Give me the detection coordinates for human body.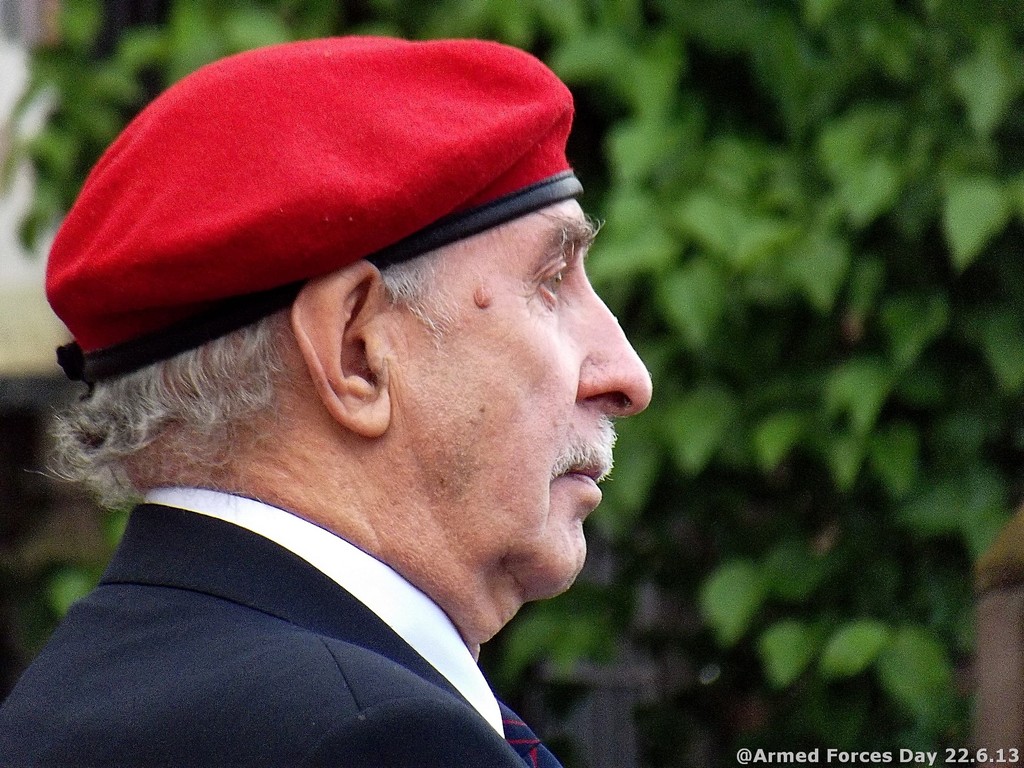
bbox=[0, 237, 669, 748].
